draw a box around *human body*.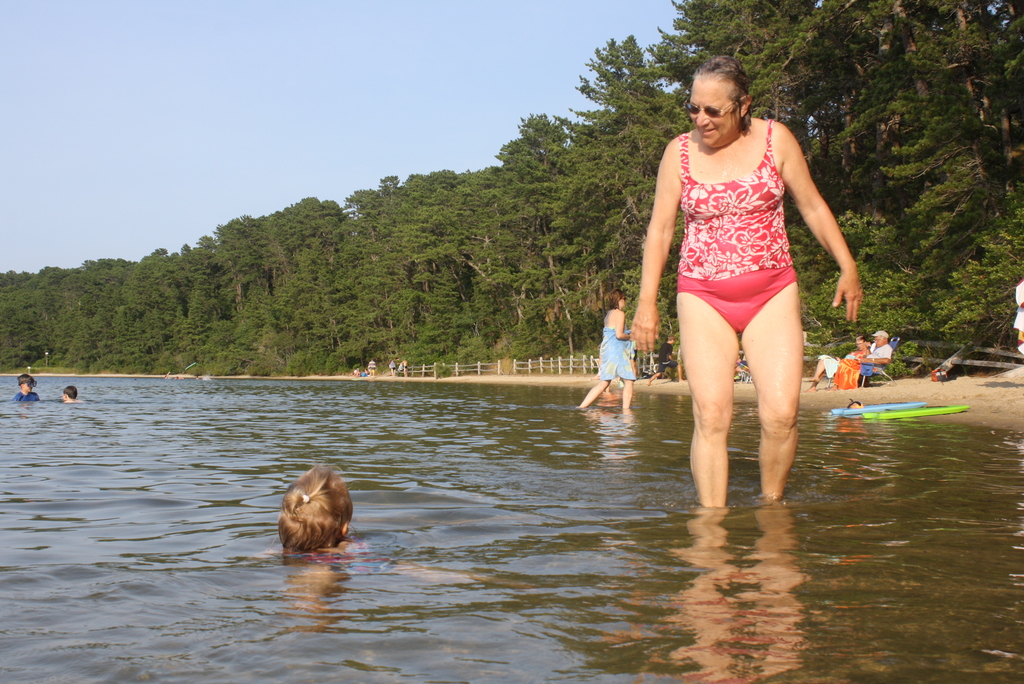
box(13, 373, 39, 400).
